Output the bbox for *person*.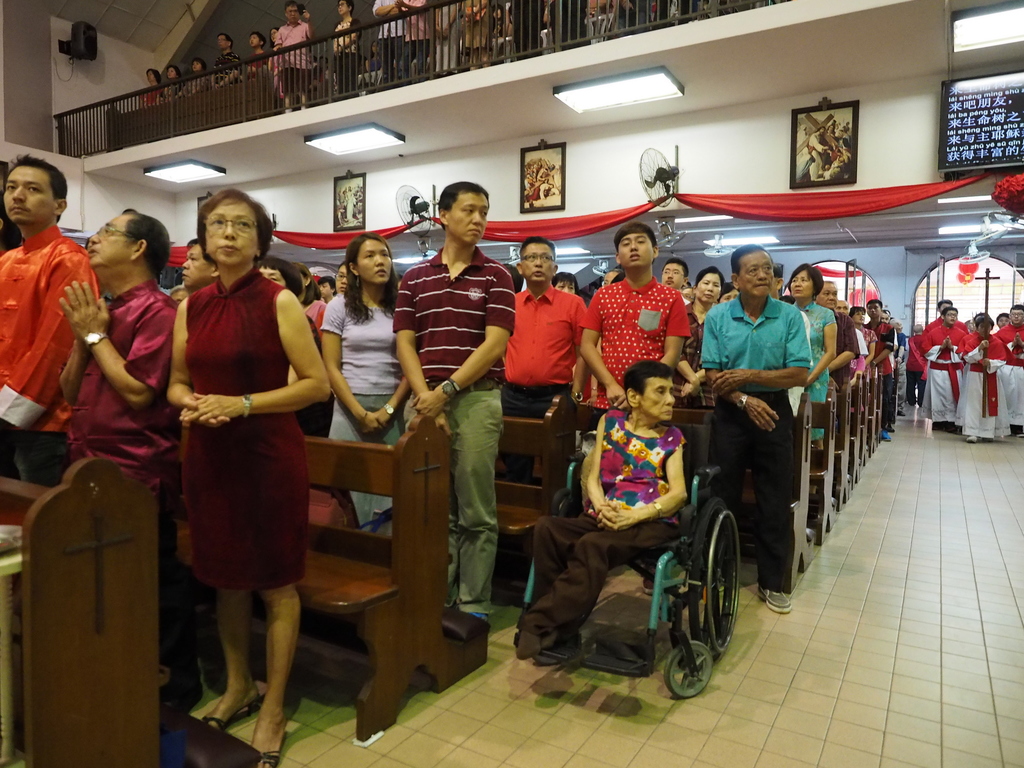
x1=853, y1=304, x2=904, y2=428.
